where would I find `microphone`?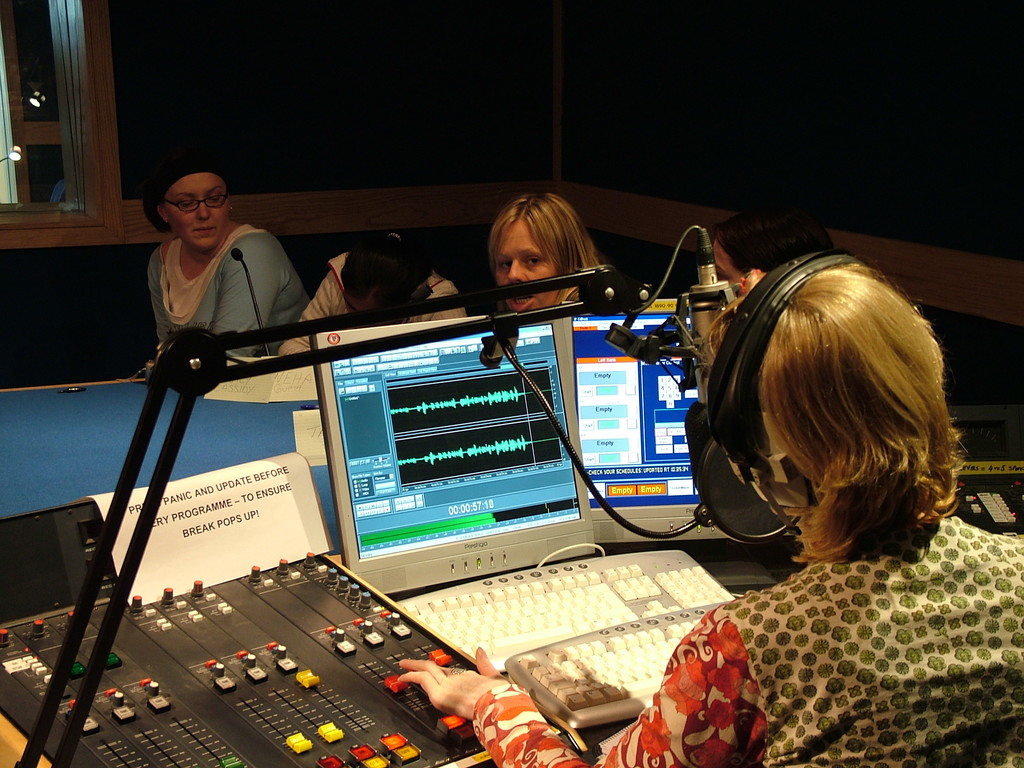
At box(689, 302, 721, 403).
